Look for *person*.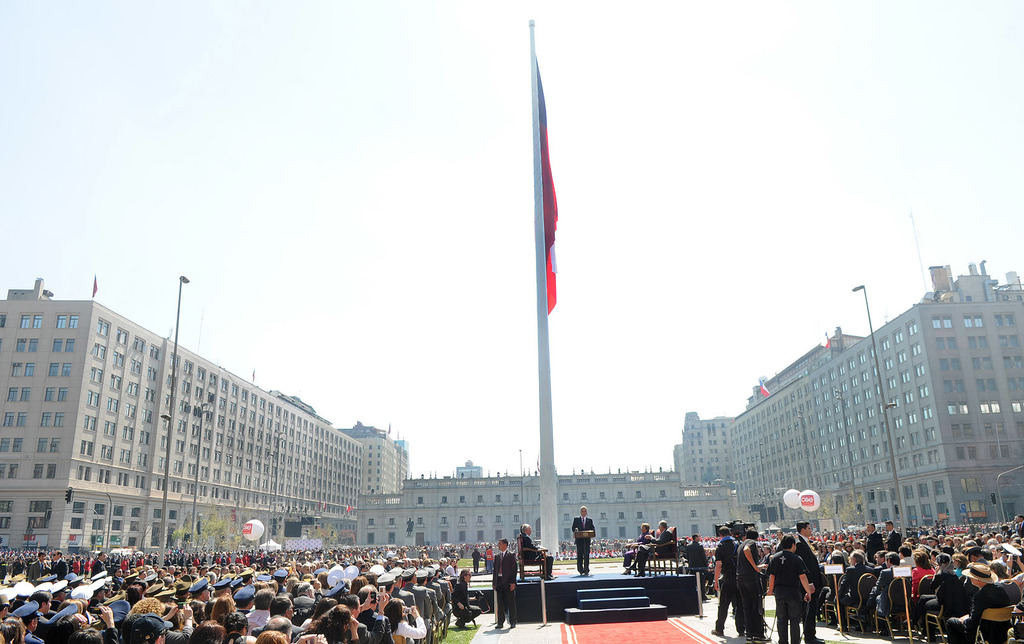
Found: BBox(518, 522, 557, 579).
